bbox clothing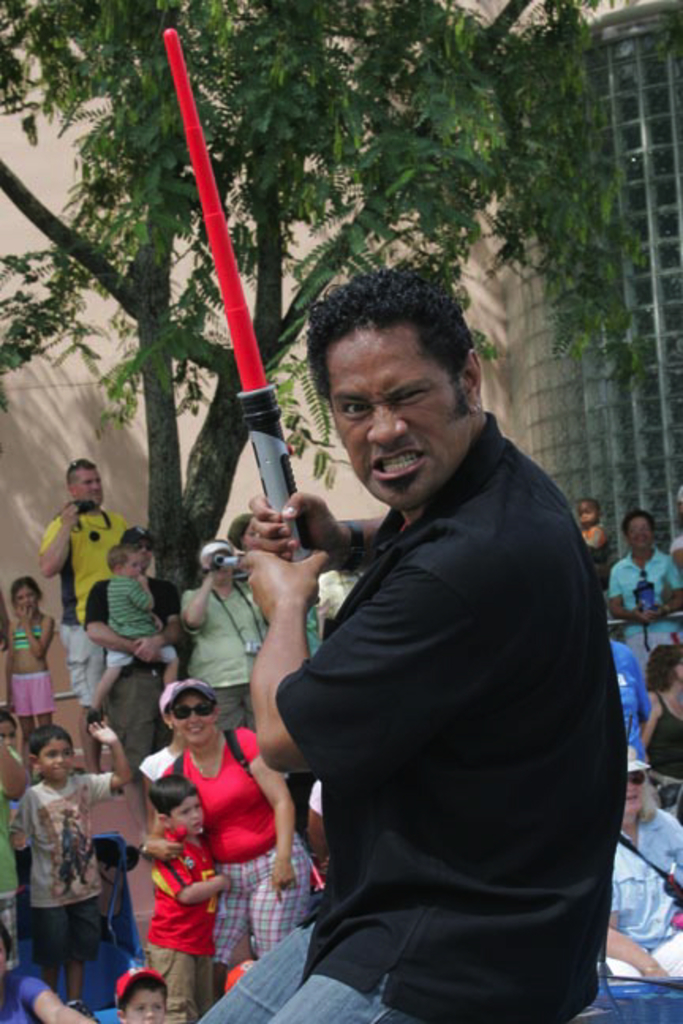
179:580:264:725
